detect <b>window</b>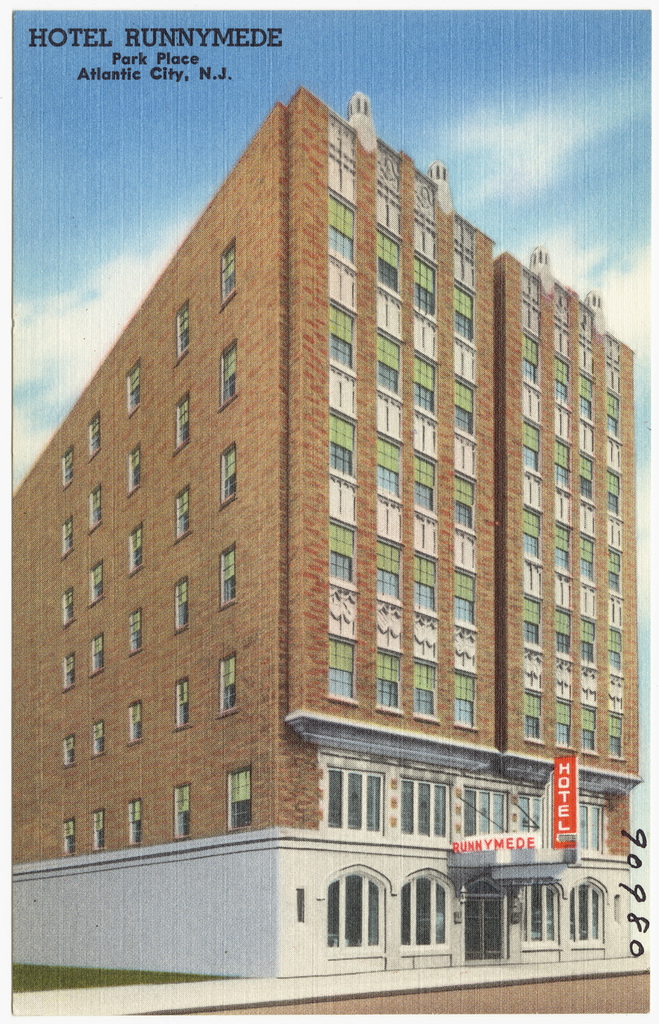
bbox=(568, 879, 606, 947)
